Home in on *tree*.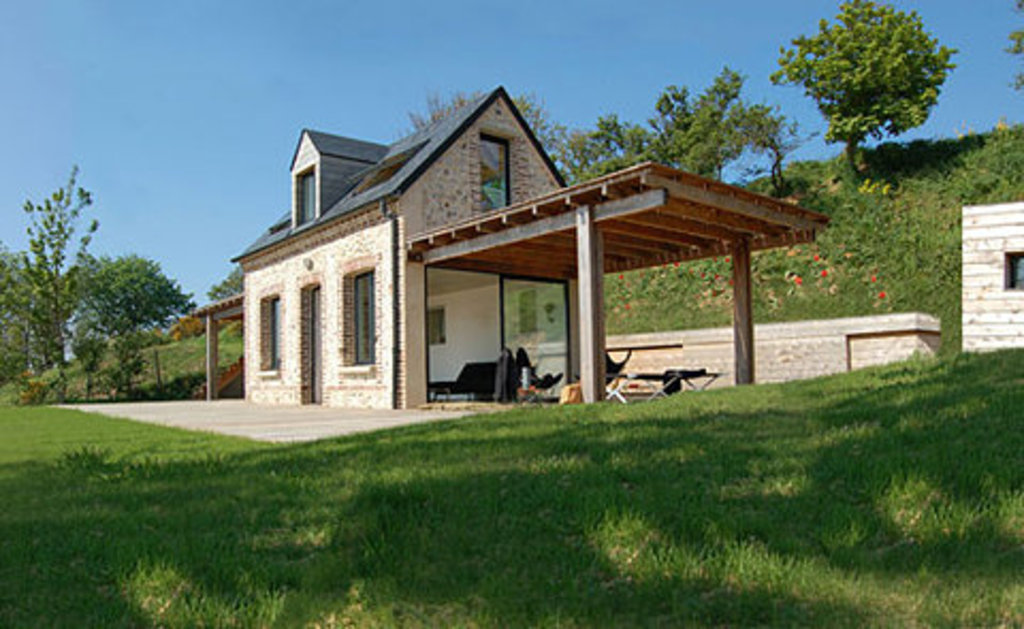
Homed in at Rect(207, 267, 243, 294).
